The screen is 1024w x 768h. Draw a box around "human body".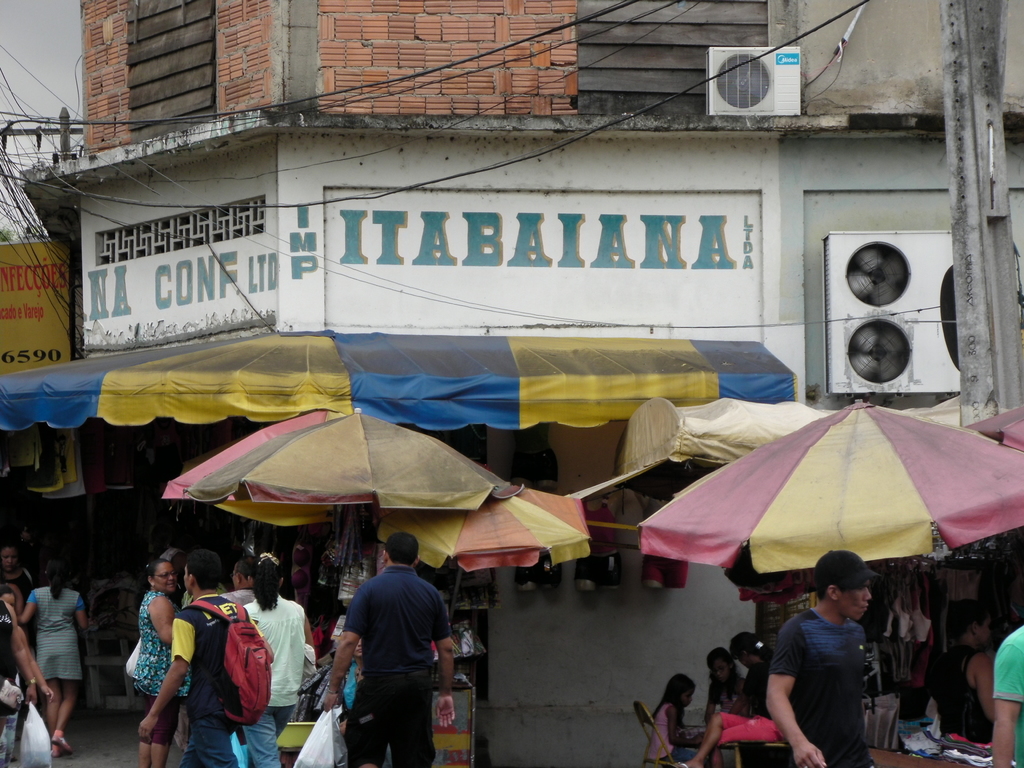
x1=0, y1=600, x2=52, y2=767.
